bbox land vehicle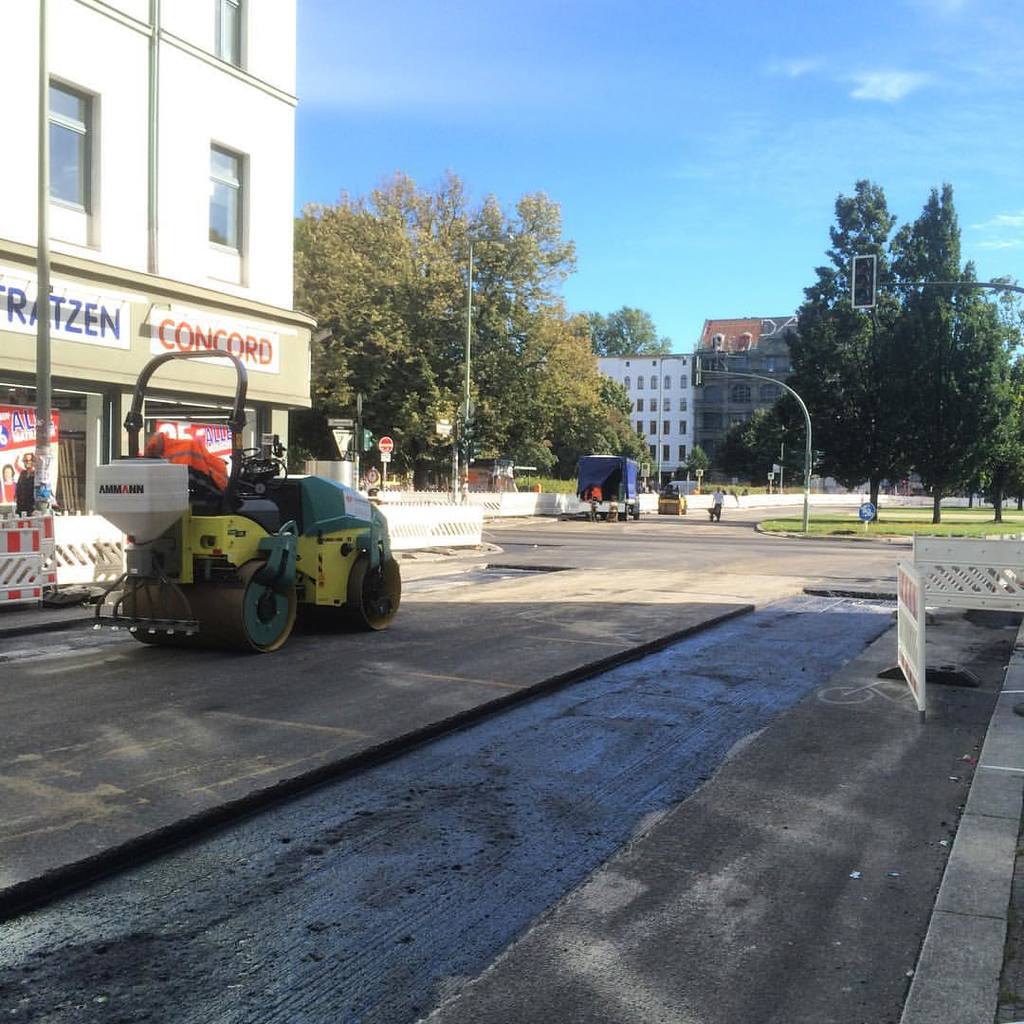
rect(659, 489, 686, 512)
